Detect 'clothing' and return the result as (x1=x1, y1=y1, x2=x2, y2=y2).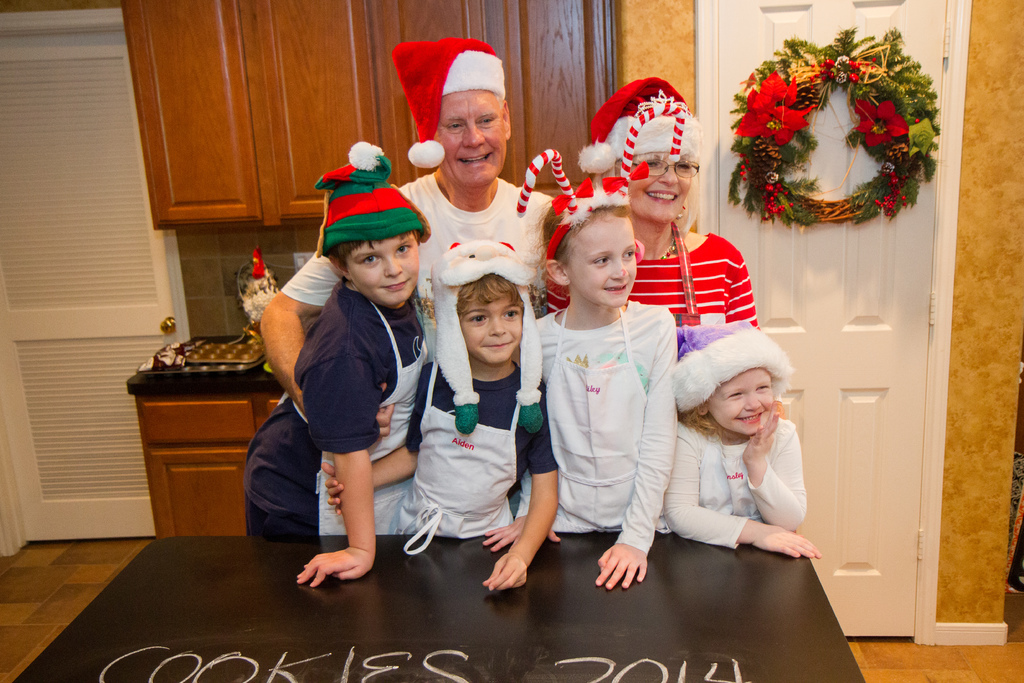
(x1=402, y1=352, x2=559, y2=556).
